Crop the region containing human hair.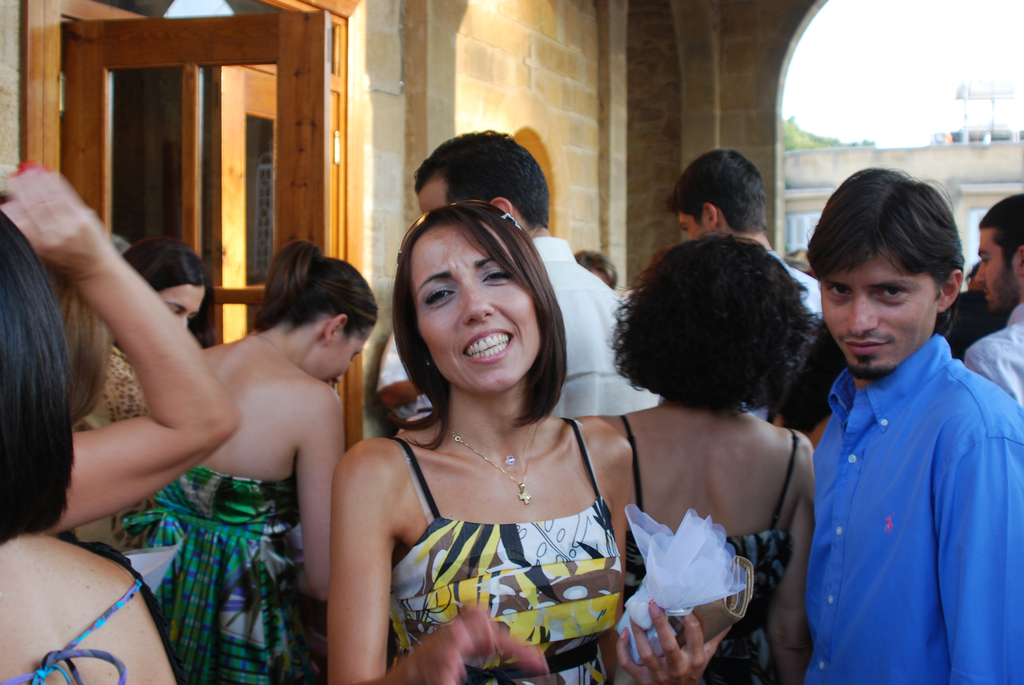
Crop region: 414, 127, 551, 229.
